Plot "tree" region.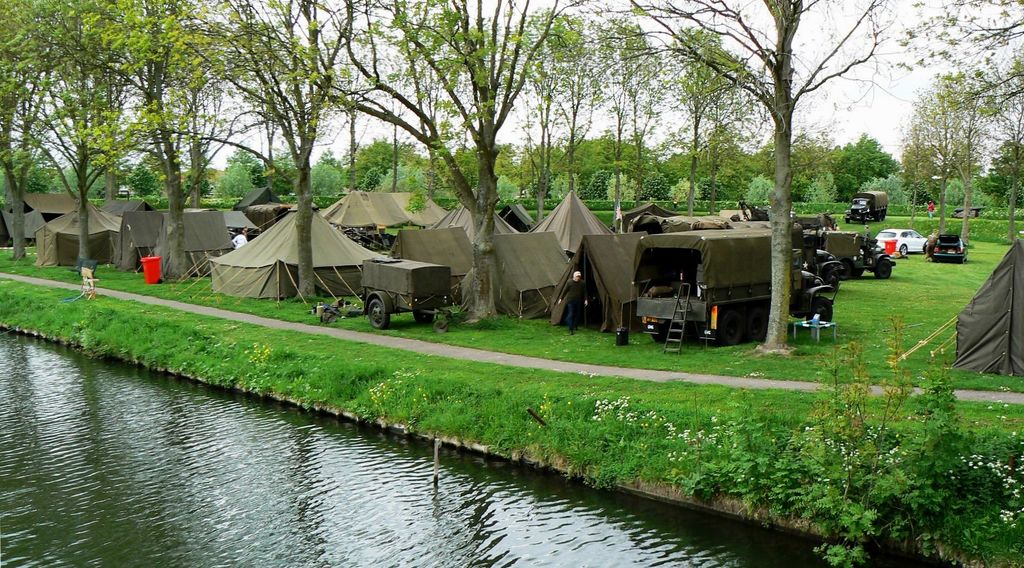
Plotted at (left=141, top=0, right=337, bottom=304).
